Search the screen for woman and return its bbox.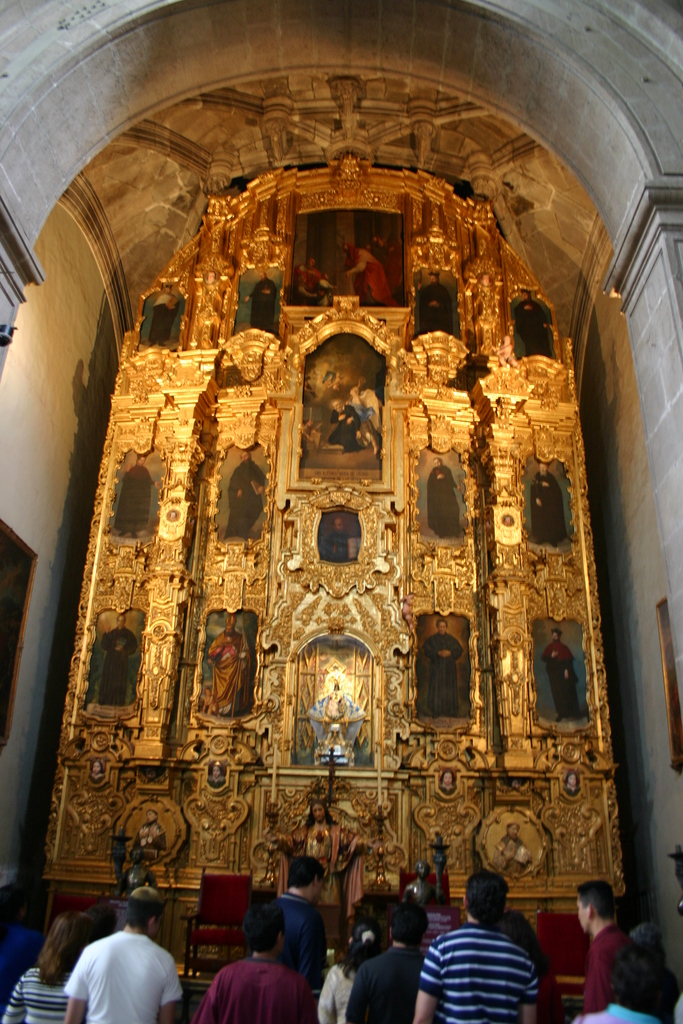
Found: select_region(315, 924, 381, 1023).
